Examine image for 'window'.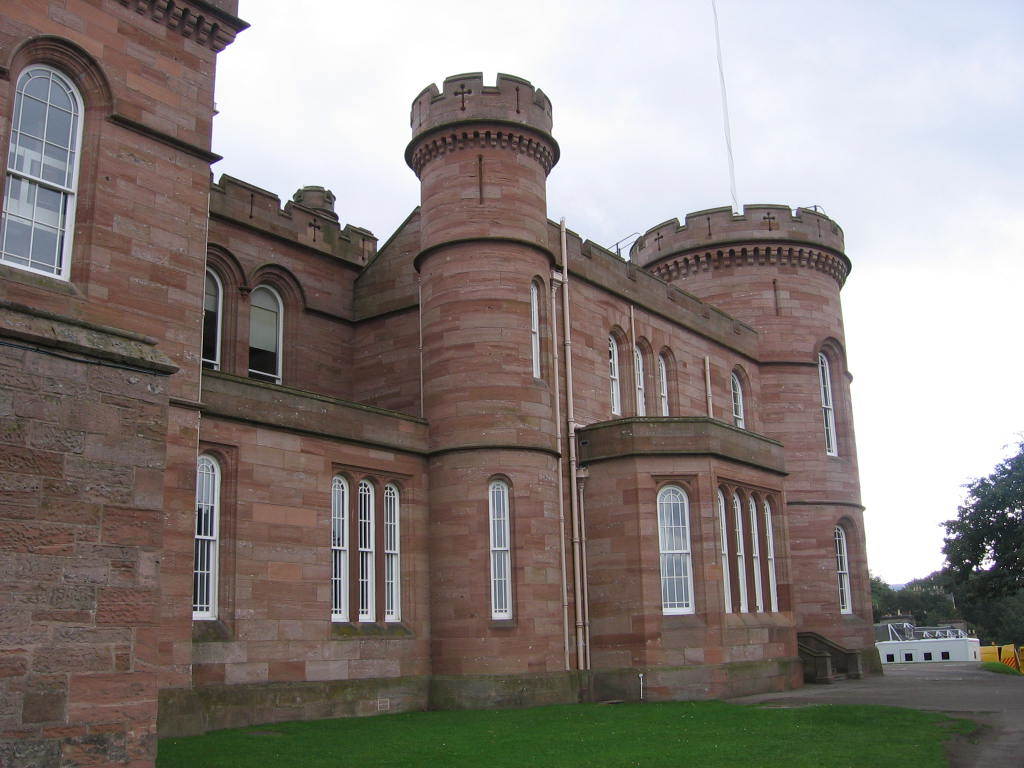
Examination result: 359 480 375 620.
